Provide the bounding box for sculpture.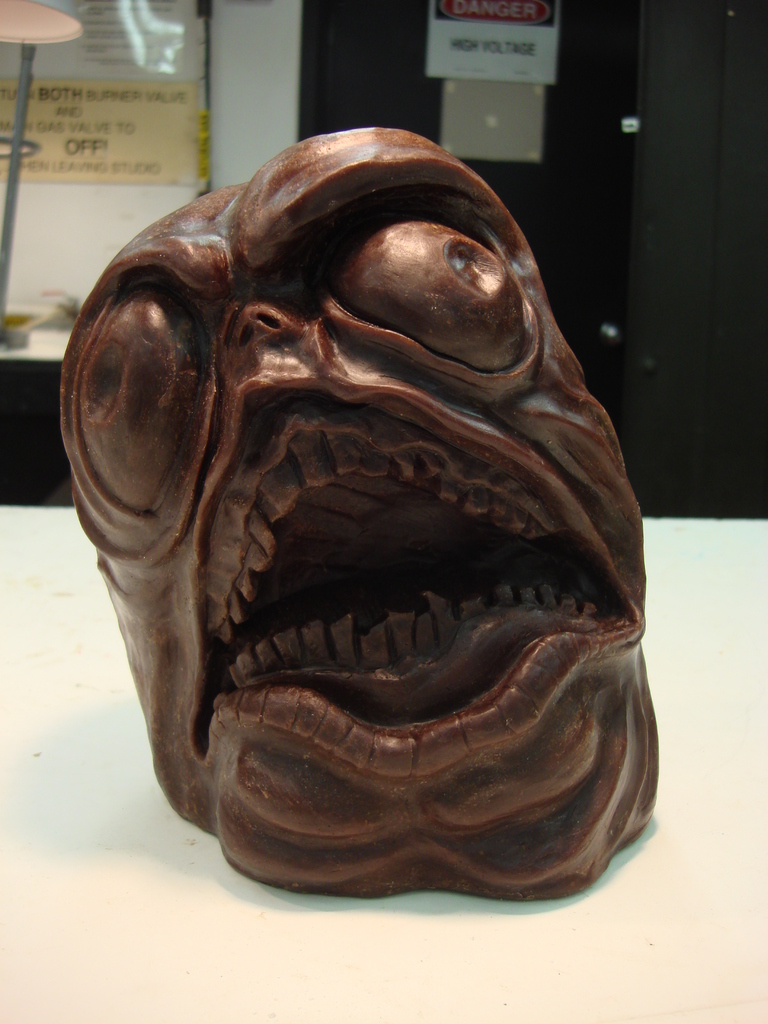
crop(99, 122, 630, 941).
